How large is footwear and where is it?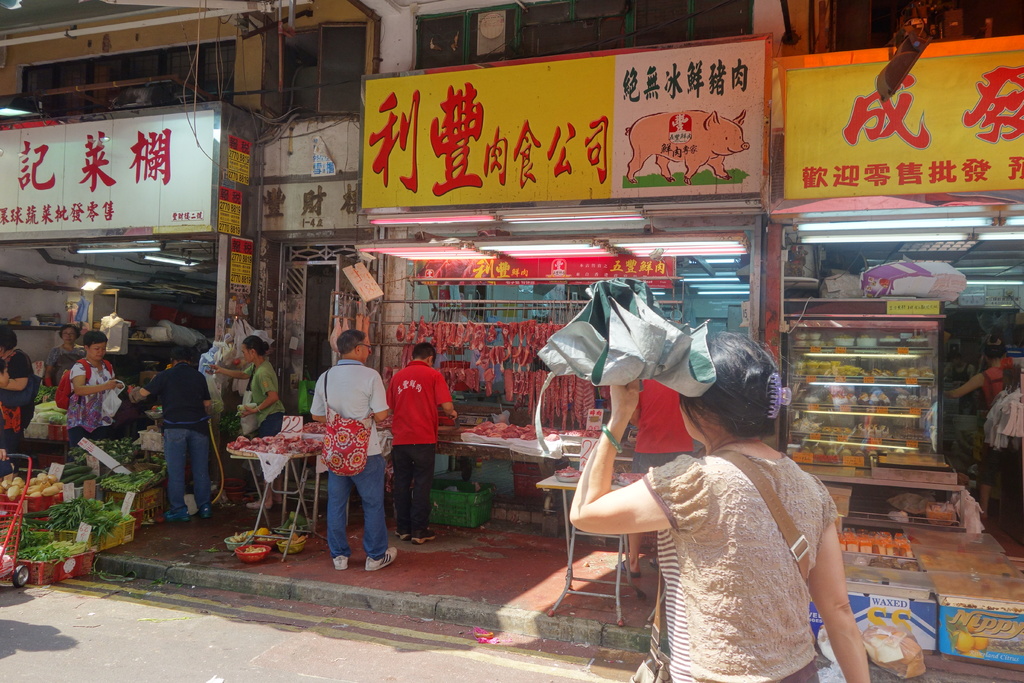
Bounding box: select_region(391, 523, 411, 541).
